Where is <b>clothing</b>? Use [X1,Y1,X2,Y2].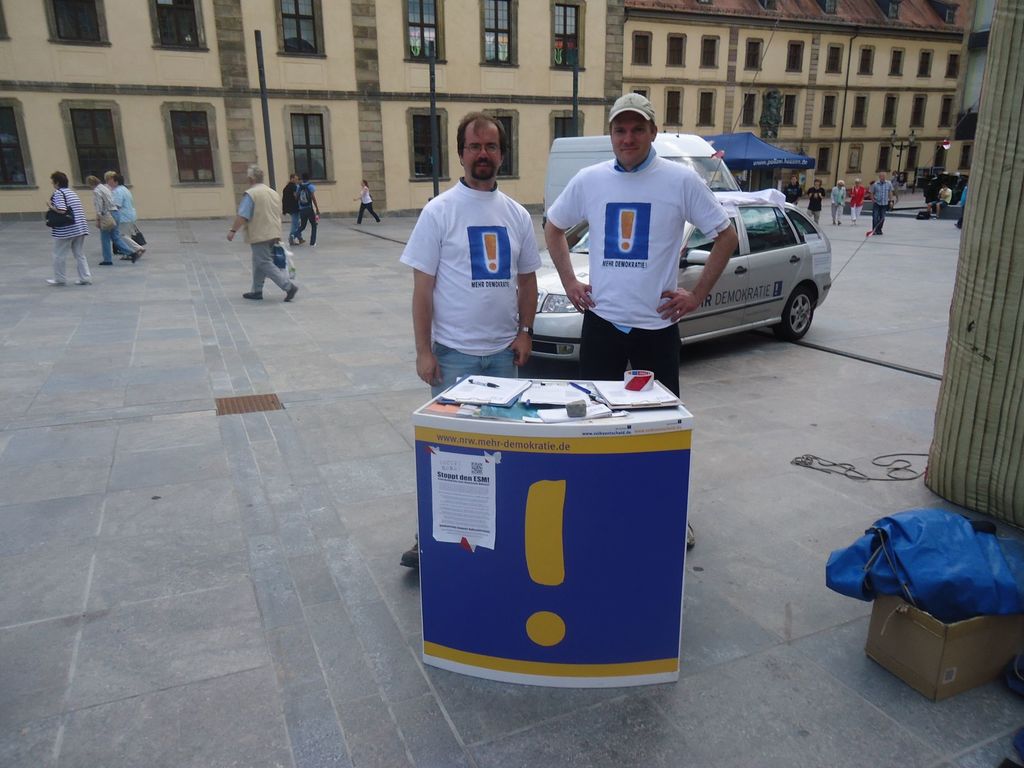
[871,180,891,230].
